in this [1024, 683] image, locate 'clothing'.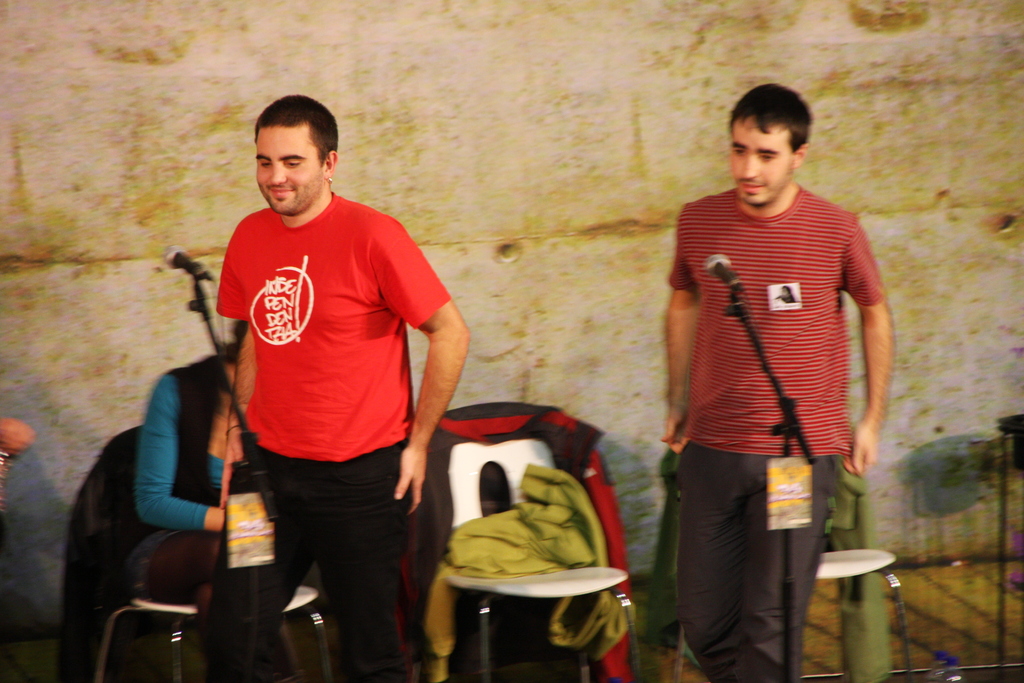
Bounding box: rect(665, 185, 884, 682).
